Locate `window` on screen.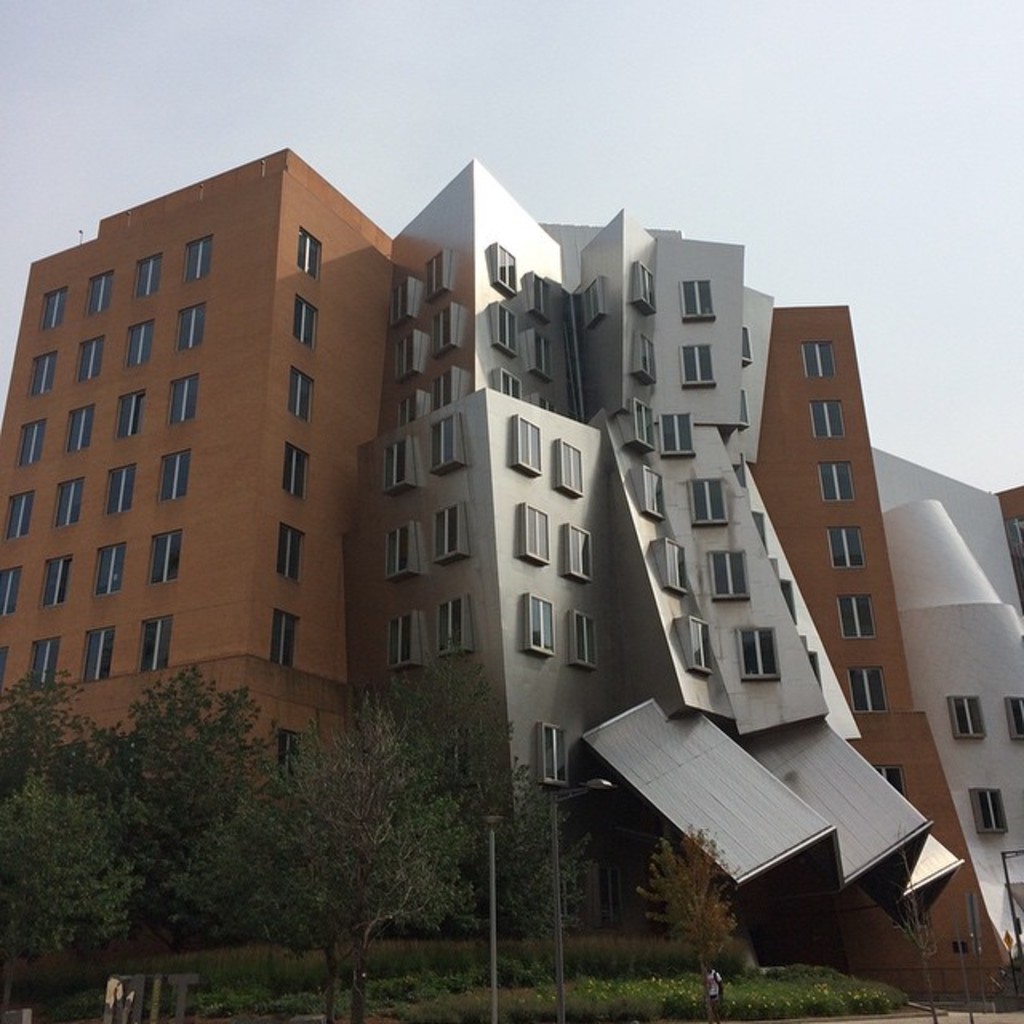
On screen at x1=632 y1=331 x2=656 y2=384.
